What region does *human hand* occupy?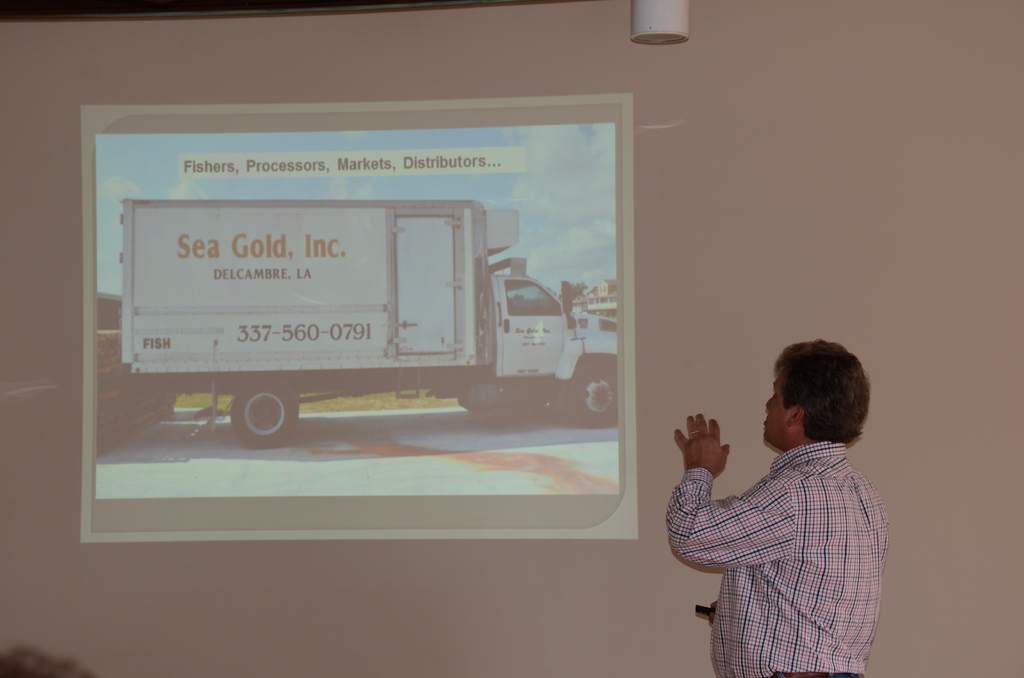
<box>710,595,719,622</box>.
